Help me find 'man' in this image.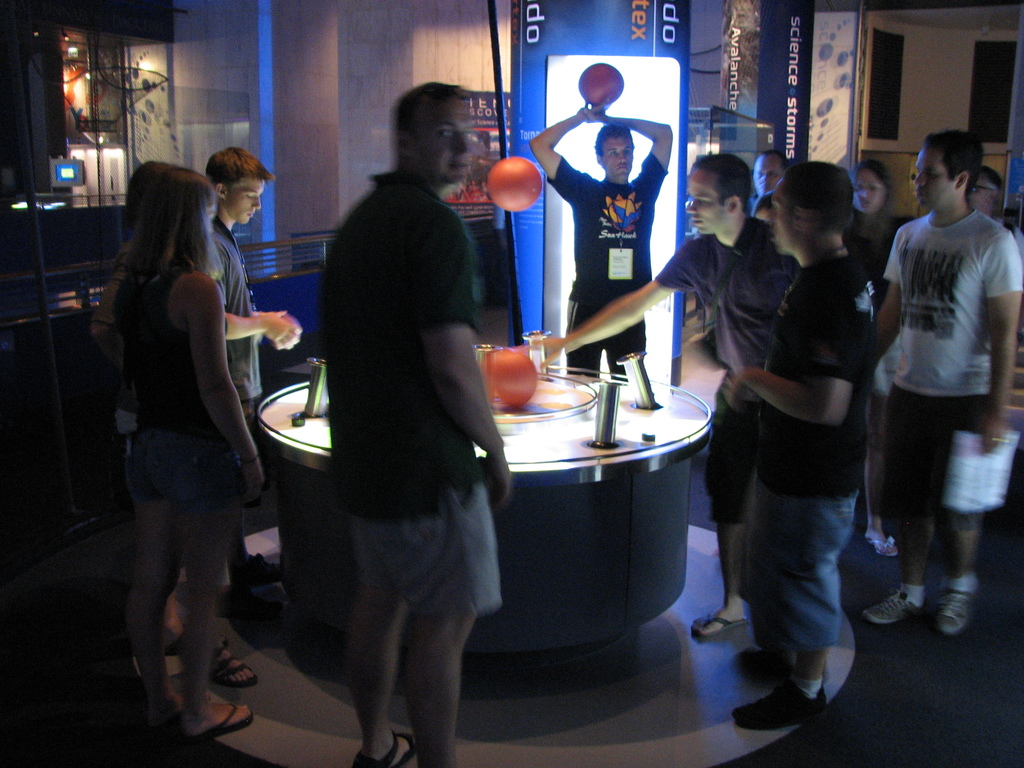
Found it: (526,98,675,383).
